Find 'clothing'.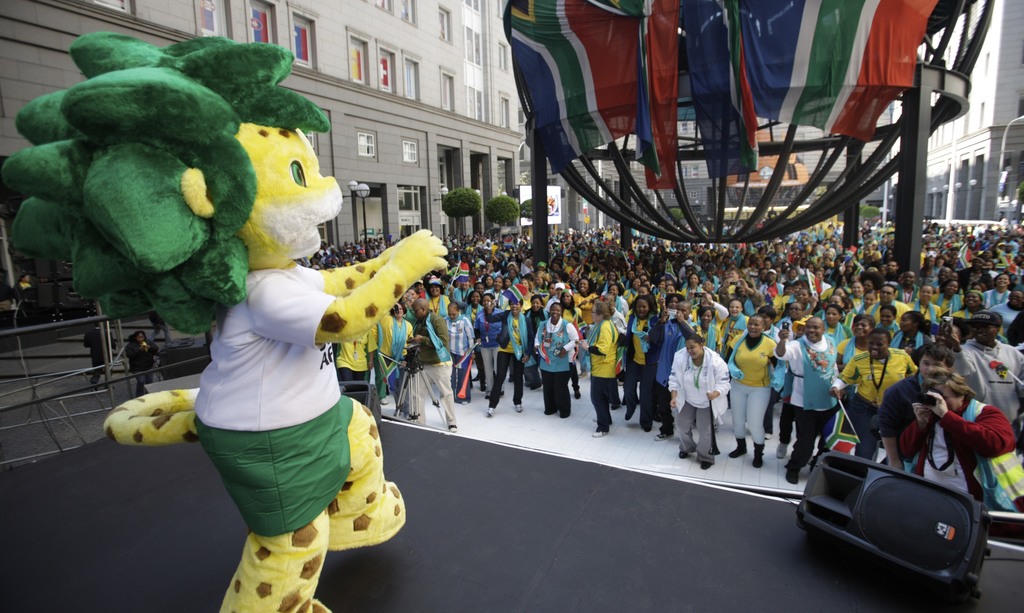
[335, 328, 376, 401].
